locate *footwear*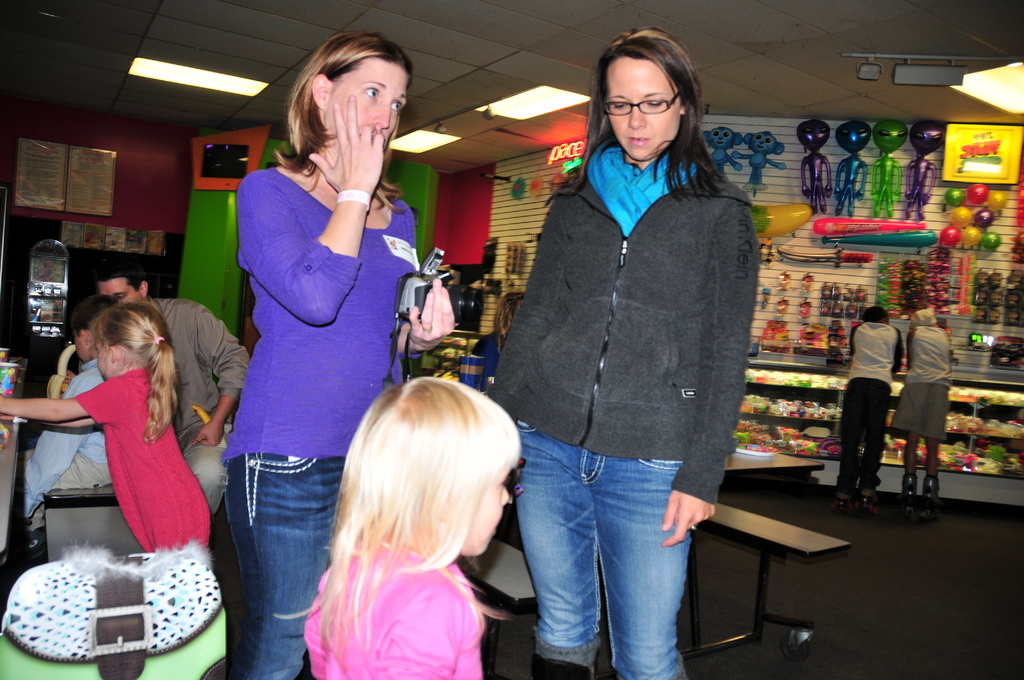
<box>847,500,879,519</box>
